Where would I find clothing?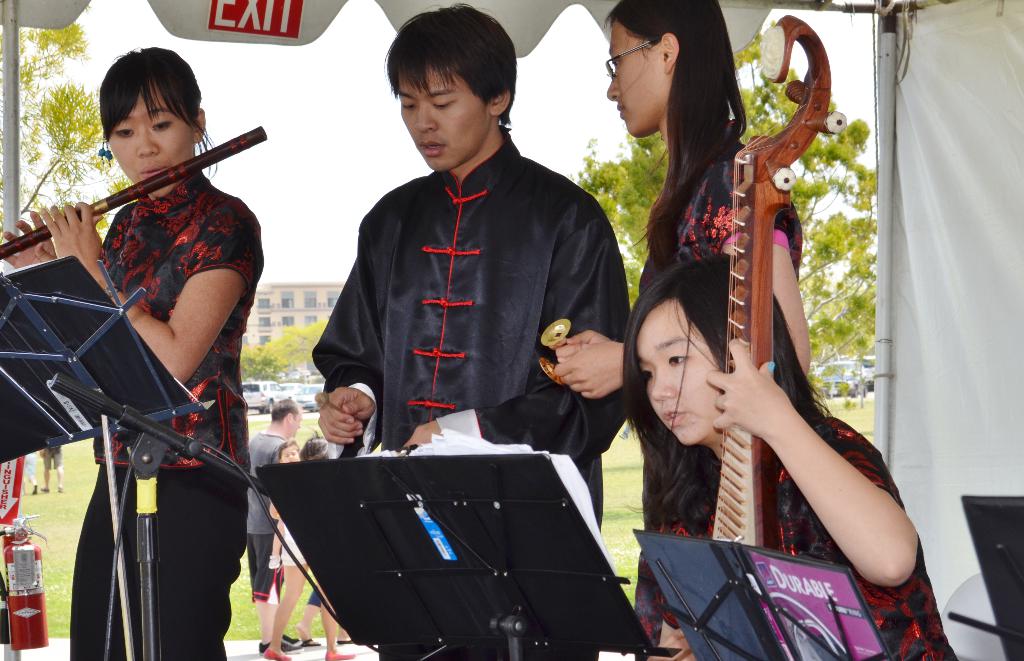
At 309, 124, 631, 536.
